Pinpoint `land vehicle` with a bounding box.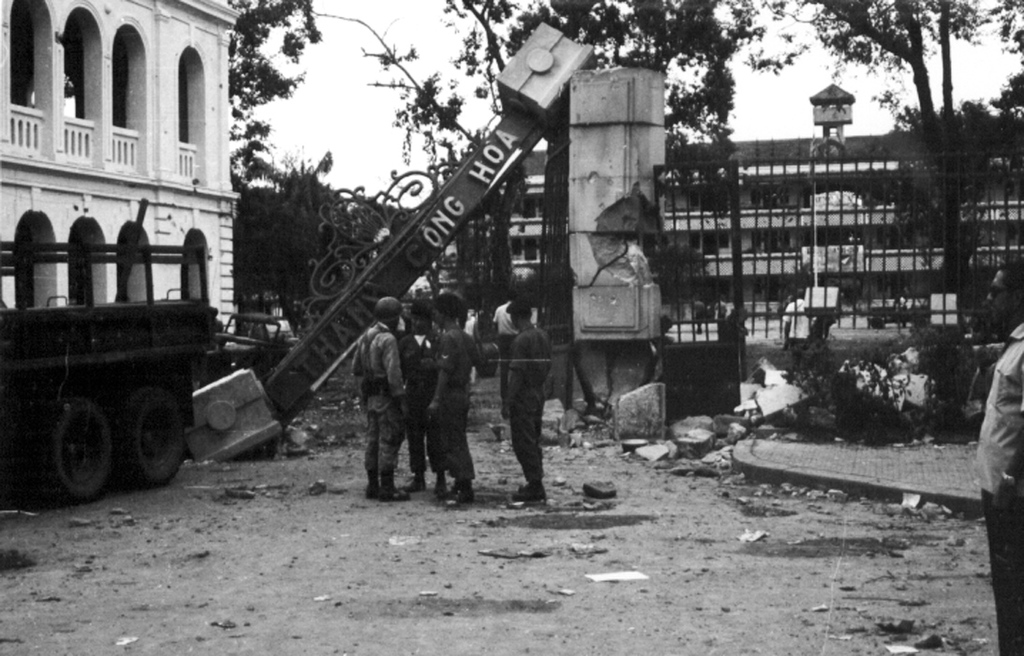
0, 213, 236, 500.
